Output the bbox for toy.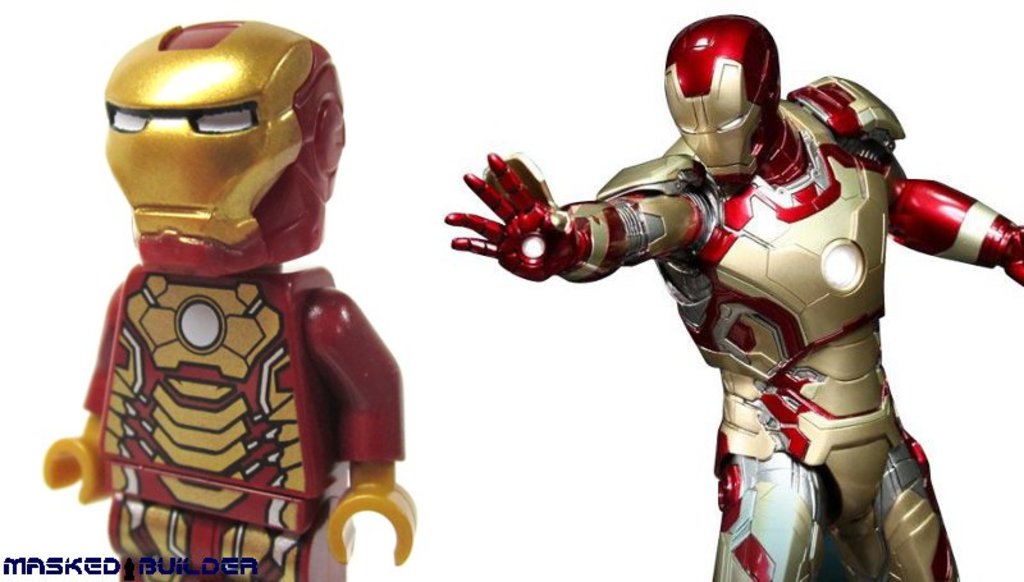
select_region(440, 3, 1023, 581).
